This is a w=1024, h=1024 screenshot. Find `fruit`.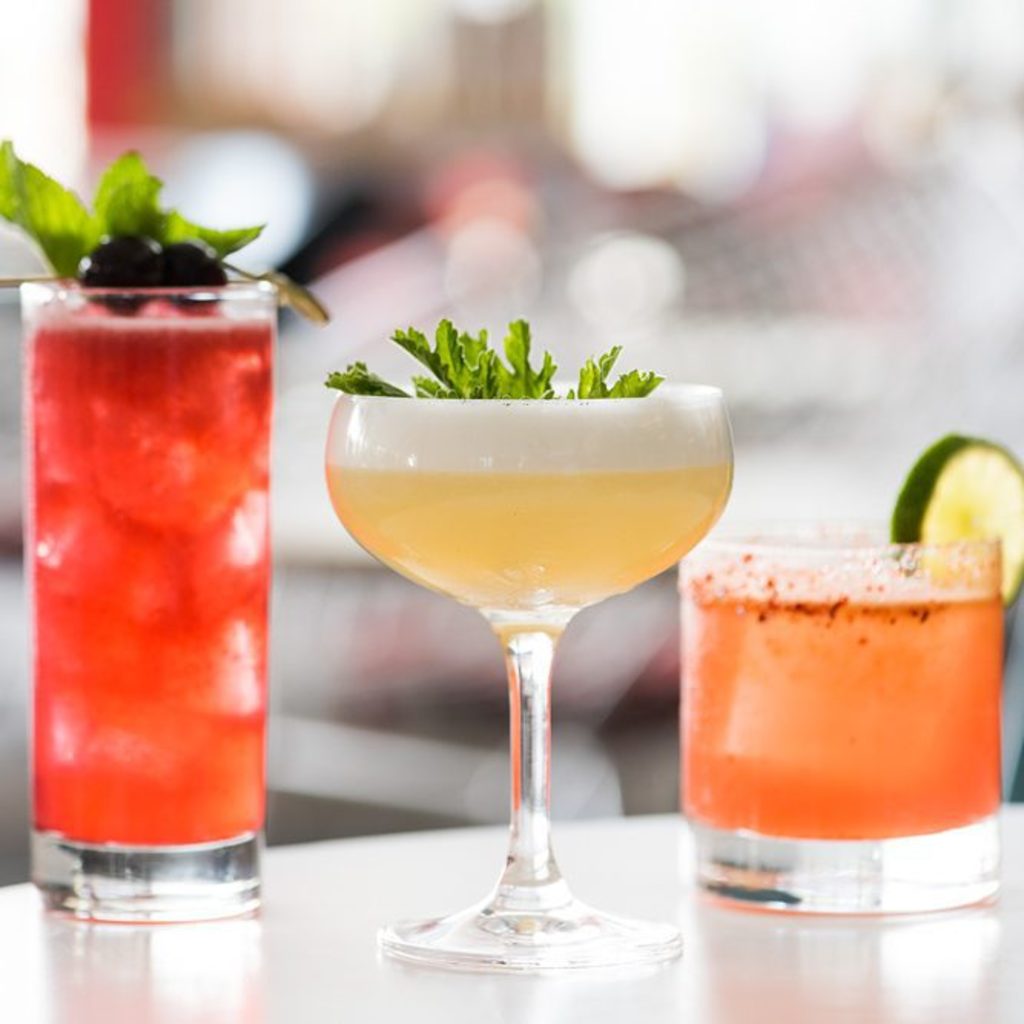
Bounding box: [74, 232, 158, 312].
